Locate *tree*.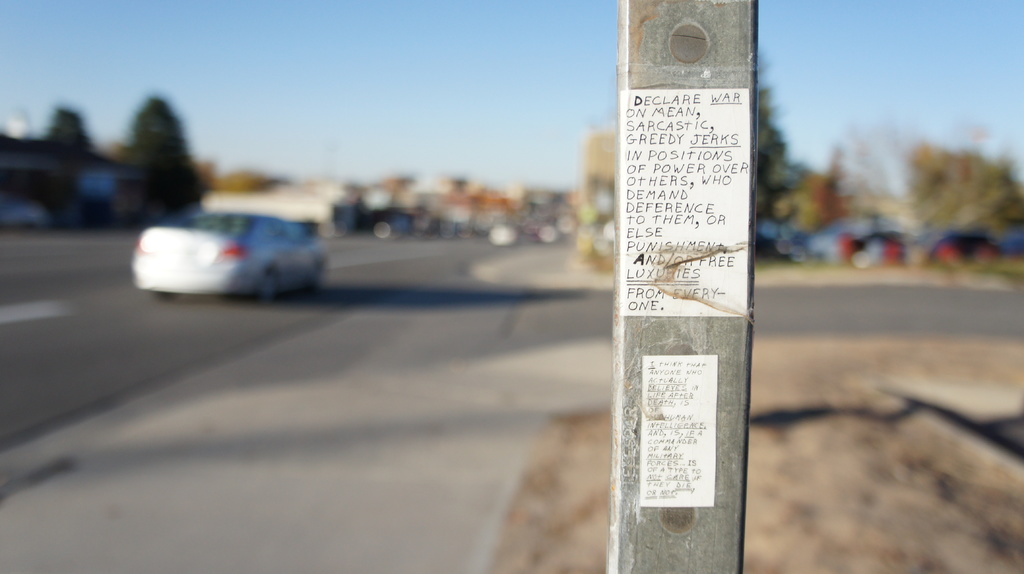
Bounding box: BBox(39, 108, 110, 161).
